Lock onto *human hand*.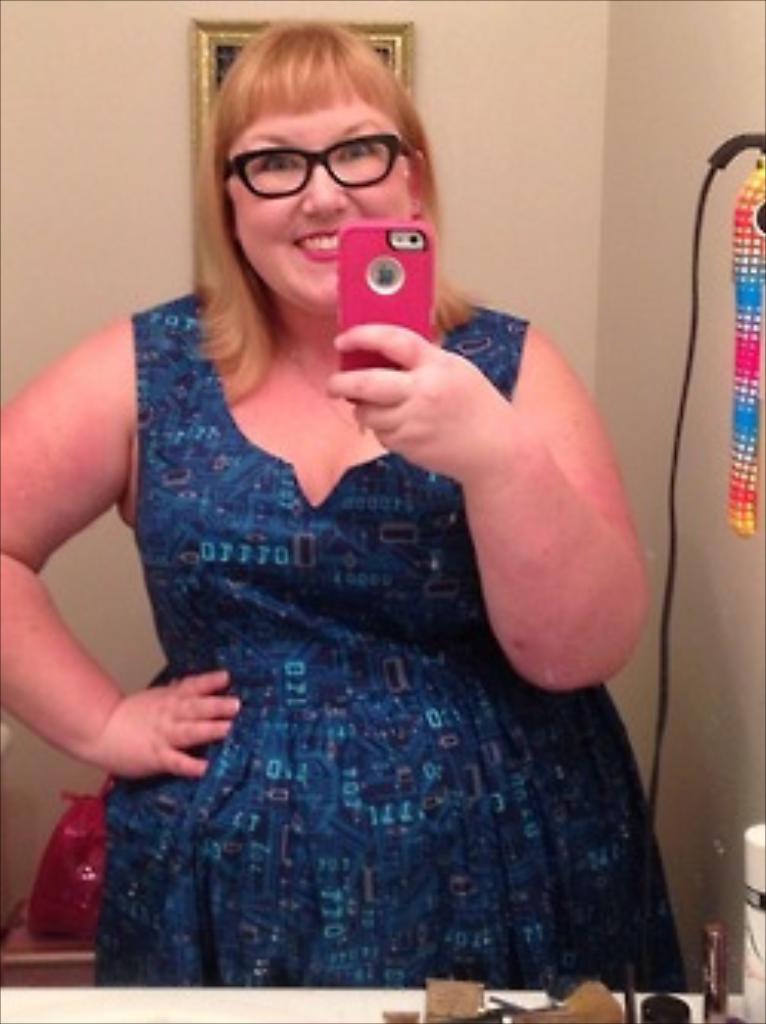
Locked: box=[77, 659, 257, 779].
